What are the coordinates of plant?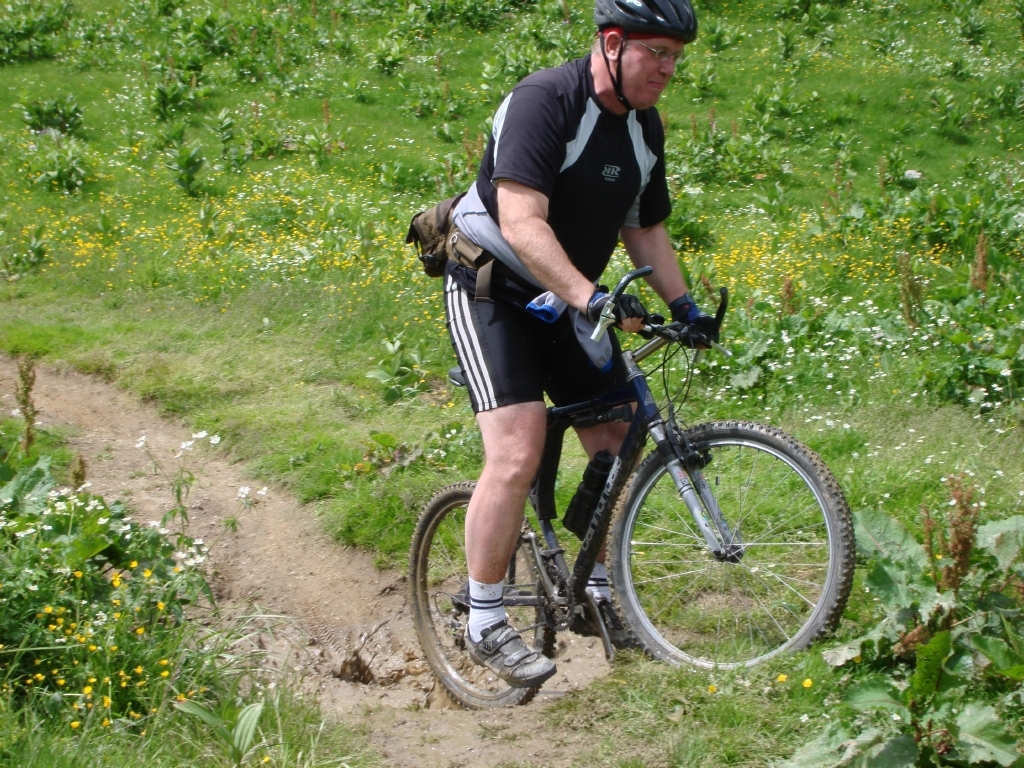
(325, 189, 391, 229).
